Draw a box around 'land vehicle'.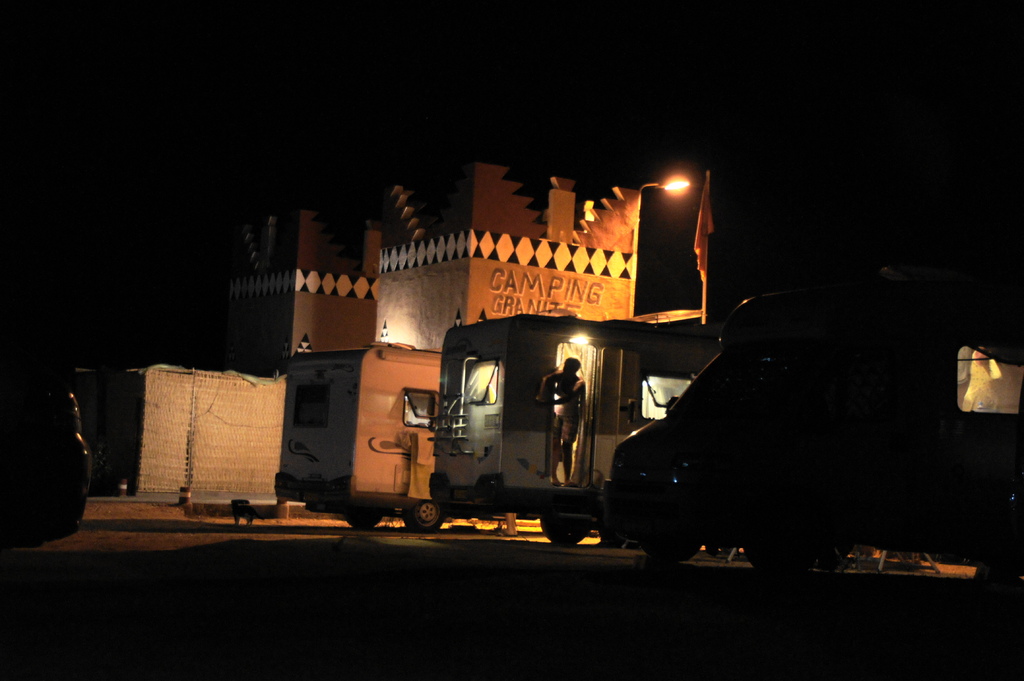
locate(604, 292, 1023, 578).
